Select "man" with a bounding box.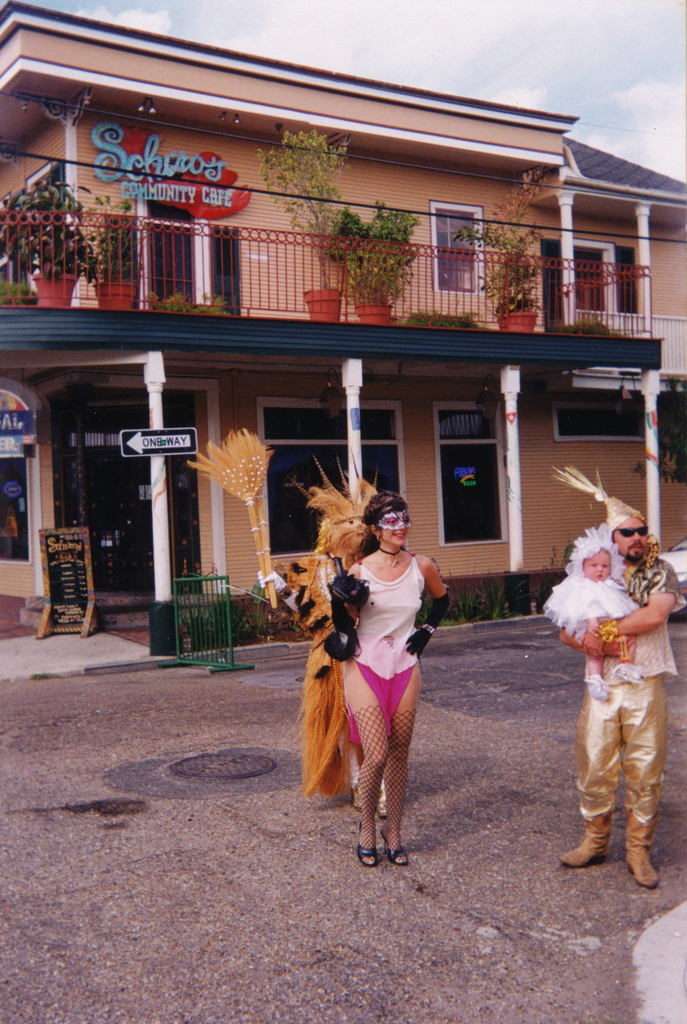
(x1=554, y1=476, x2=675, y2=888).
